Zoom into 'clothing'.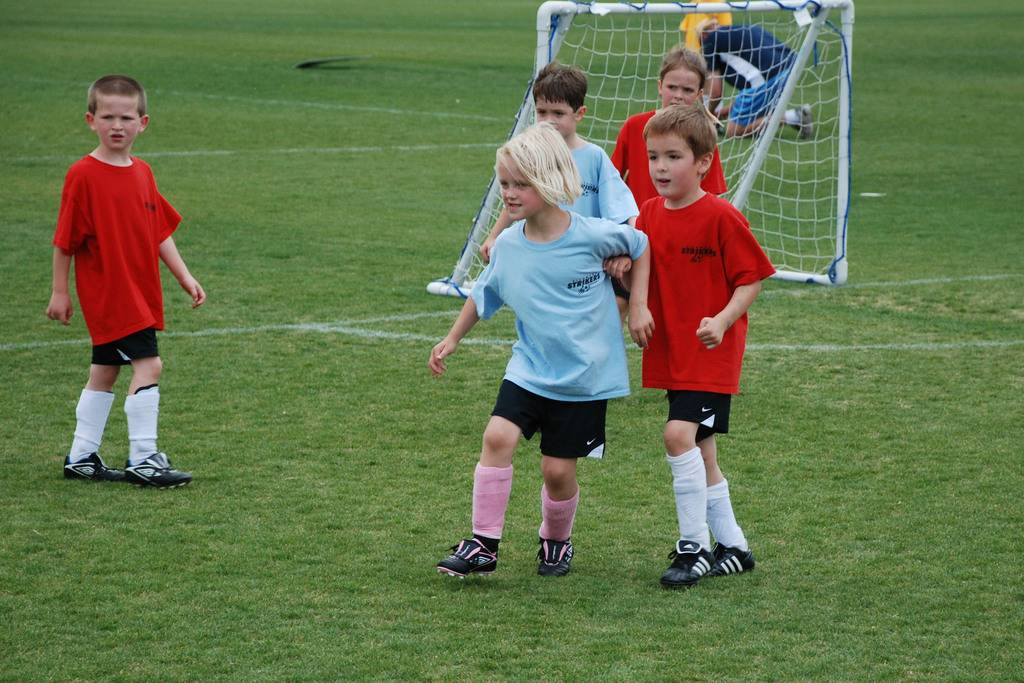
Zoom target: Rect(539, 482, 577, 542).
